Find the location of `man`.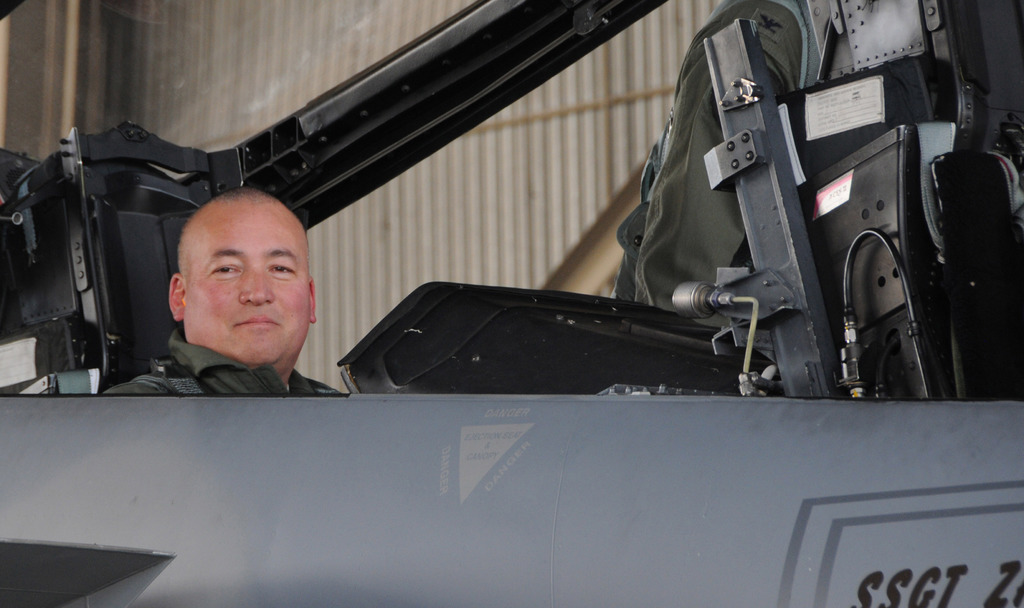
Location: [111, 185, 367, 426].
